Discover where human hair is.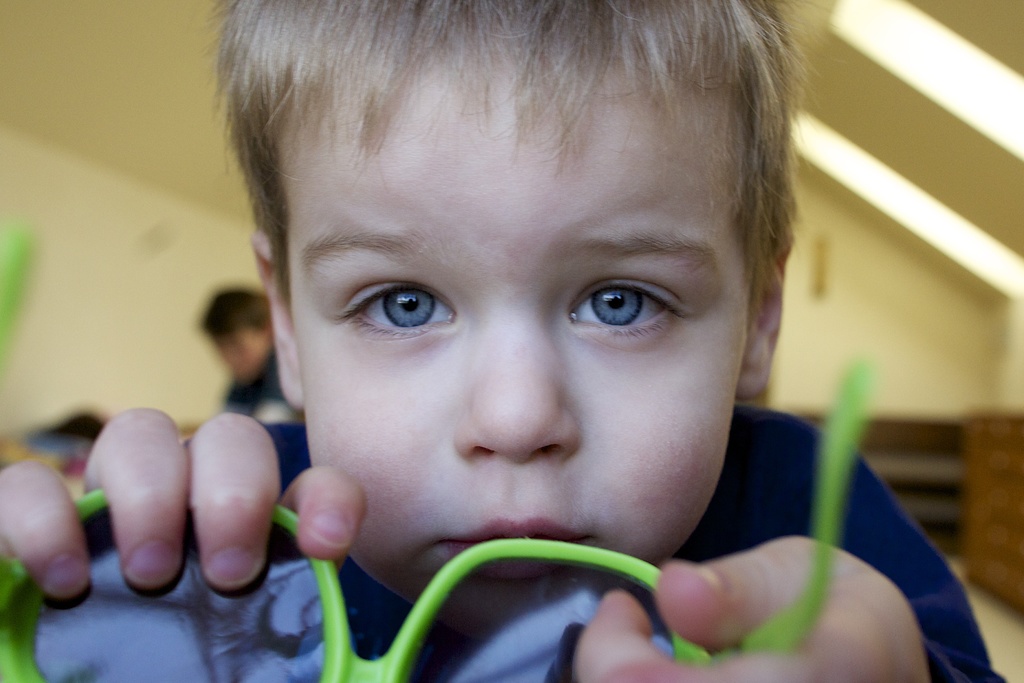
Discovered at <box>188,0,778,306</box>.
